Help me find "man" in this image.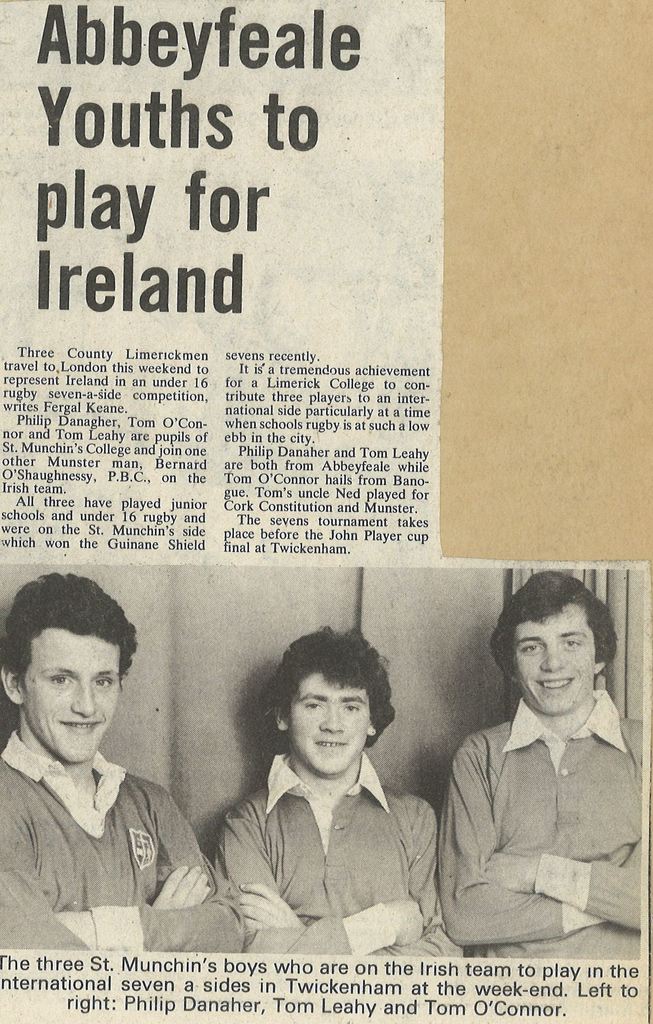
Found it: 0/567/252/954.
